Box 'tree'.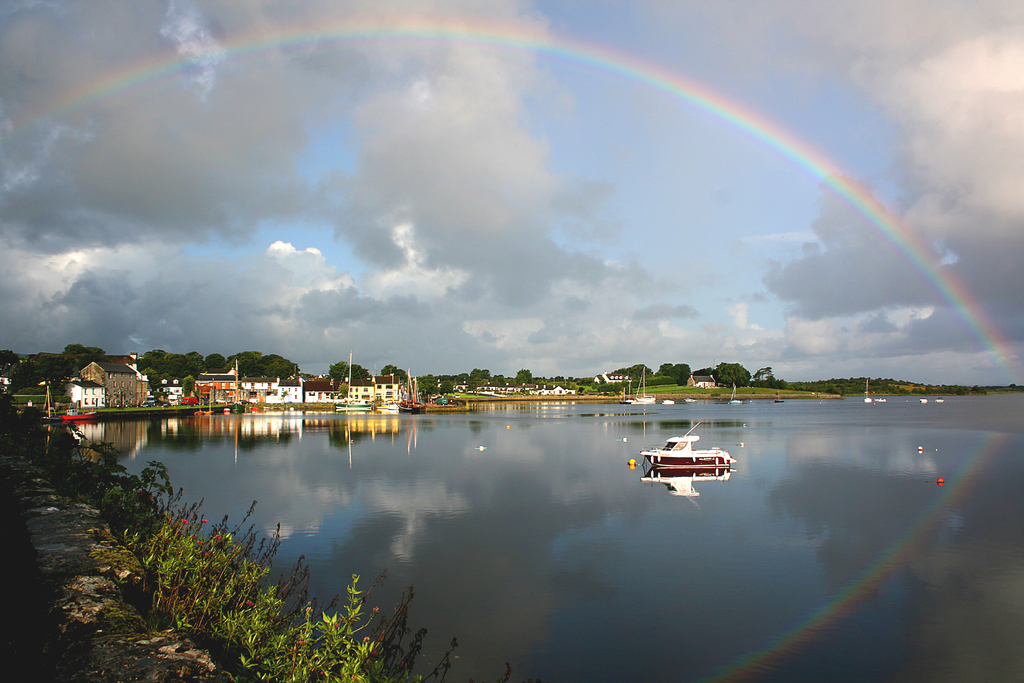
{"left": 461, "top": 366, "right": 489, "bottom": 378}.
